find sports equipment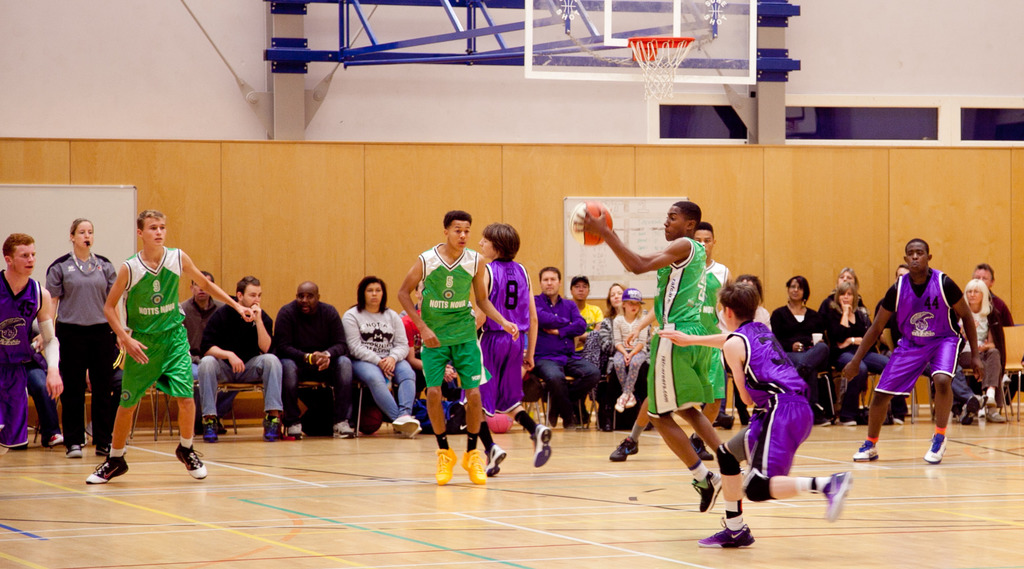
region(827, 469, 856, 525)
